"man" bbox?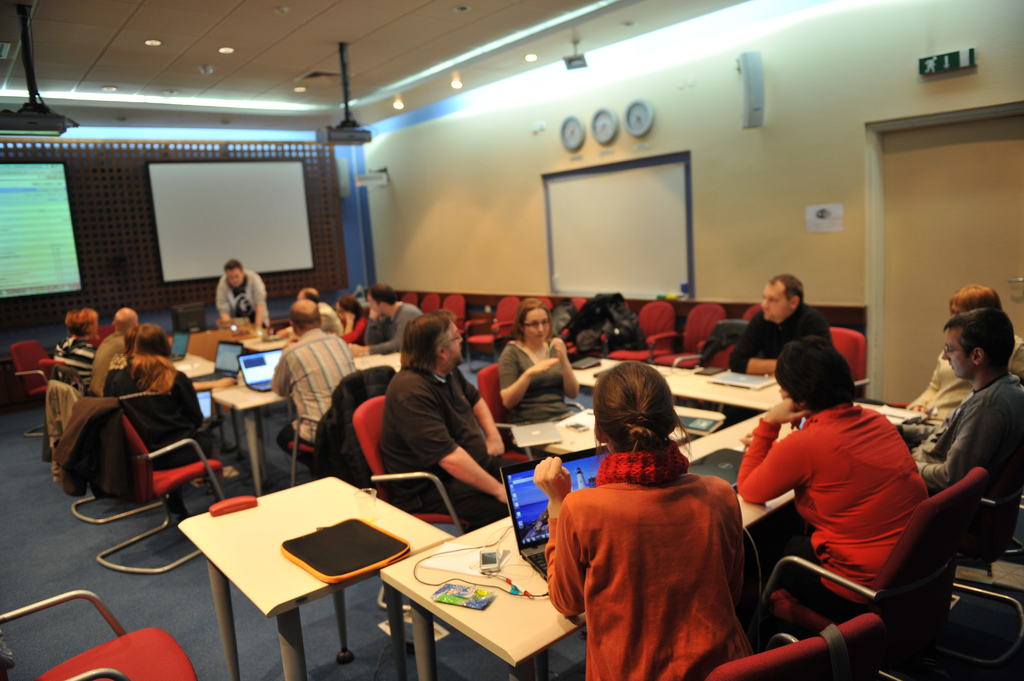
[left=732, top=273, right=840, bottom=381]
